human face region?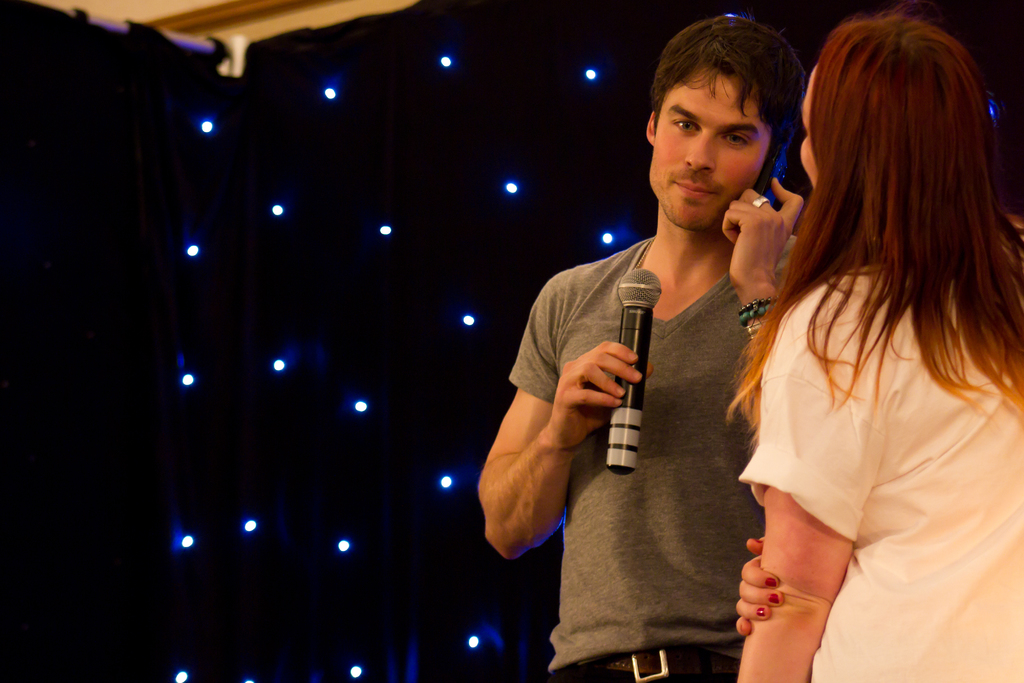
<bbox>648, 63, 774, 232</bbox>
